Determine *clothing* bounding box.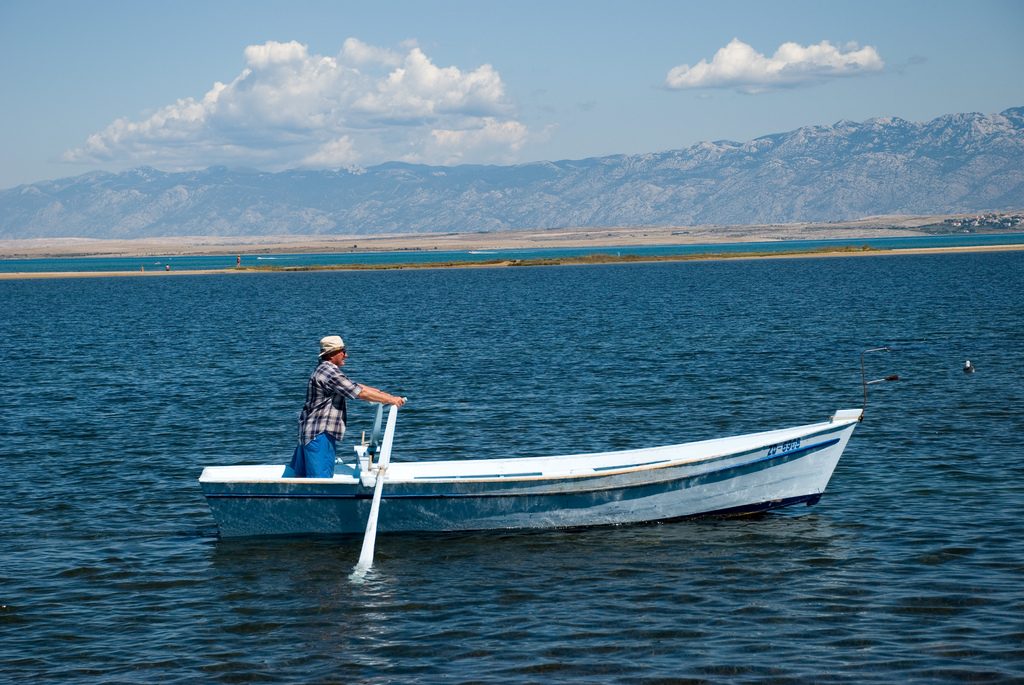
Determined: [x1=293, y1=365, x2=377, y2=482].
